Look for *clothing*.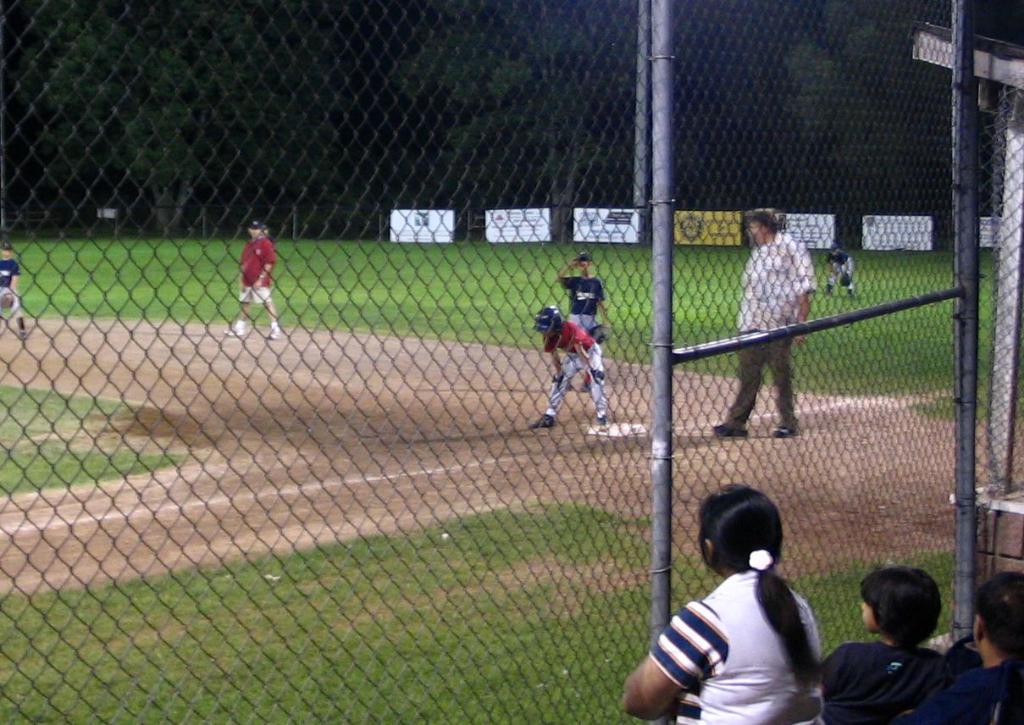
Found: rect(820, 628, 967, 721).
